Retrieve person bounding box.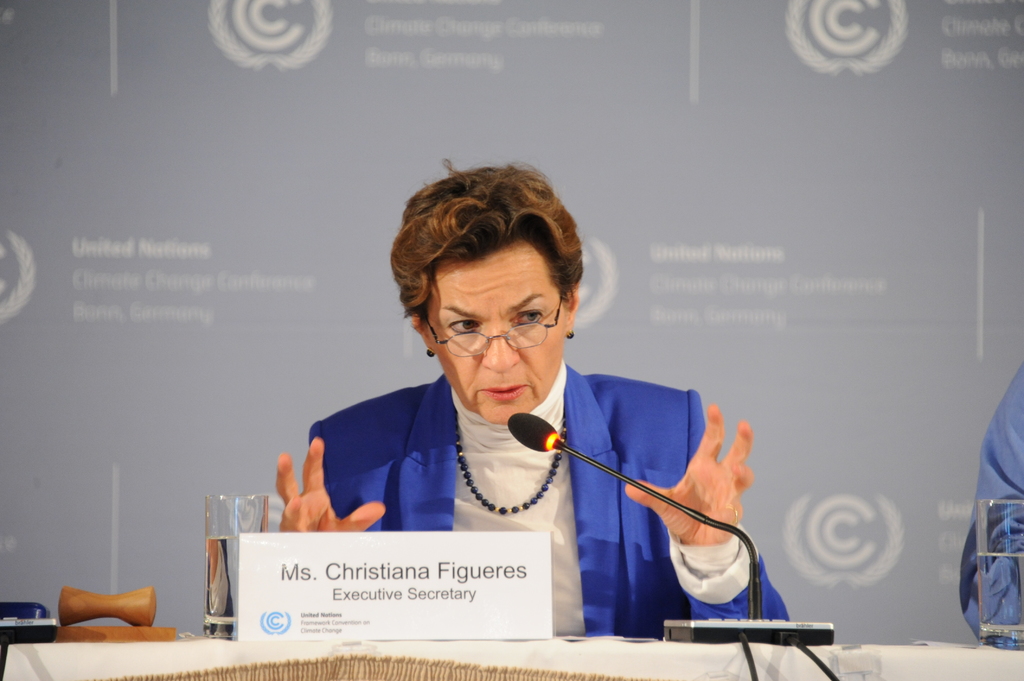
Bounding box: [958,359,1023,644].
